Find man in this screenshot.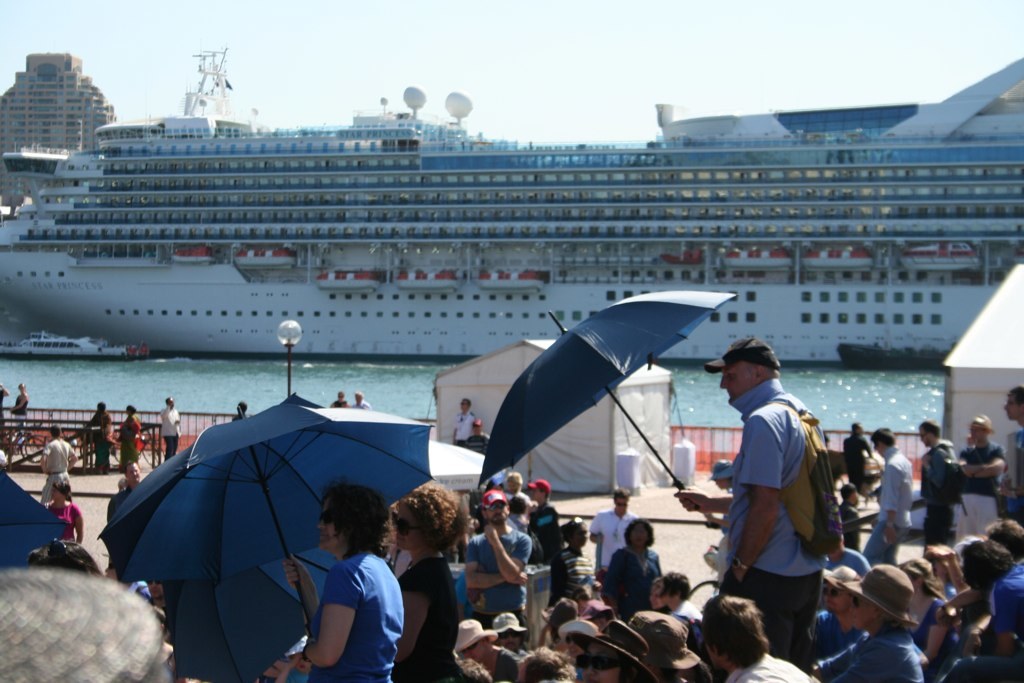
The bounding box for man is x1=674, y1=330, x2=819, y2=670.
